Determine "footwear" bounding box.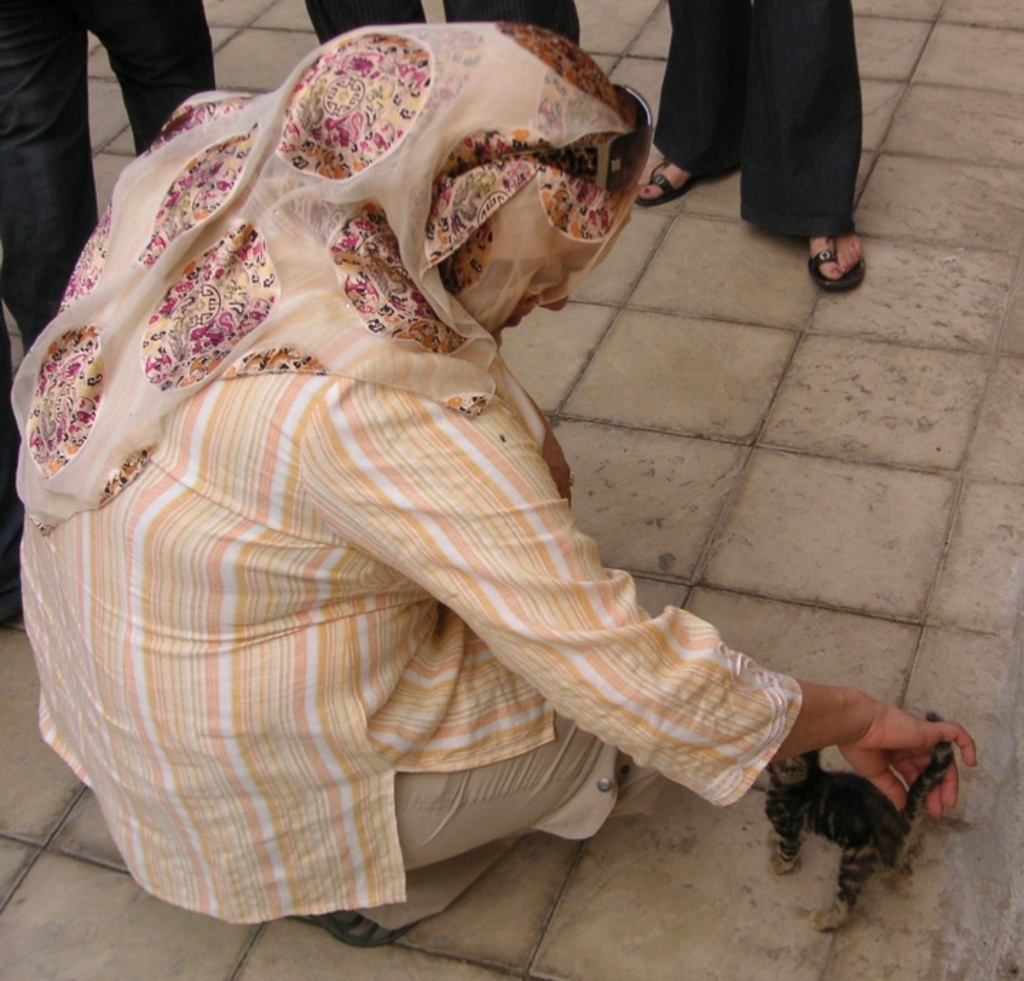
Determined: [x1=629, y1=154, x2=712, y2=208].
